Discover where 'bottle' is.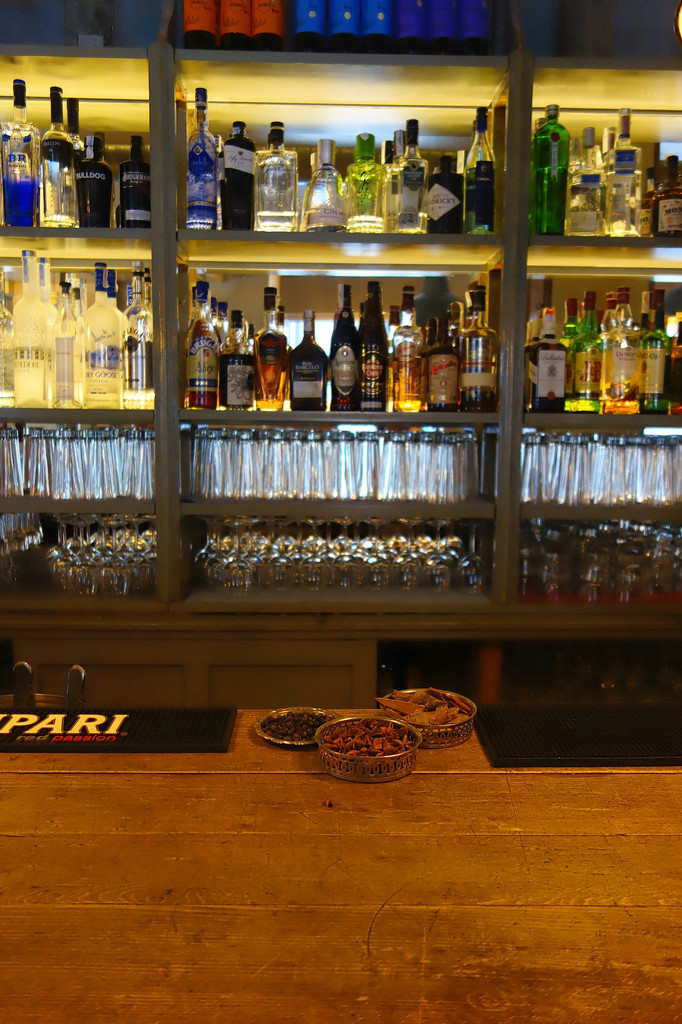
Discovered at (x1=247, y1=0, x2=284, y2=54).
